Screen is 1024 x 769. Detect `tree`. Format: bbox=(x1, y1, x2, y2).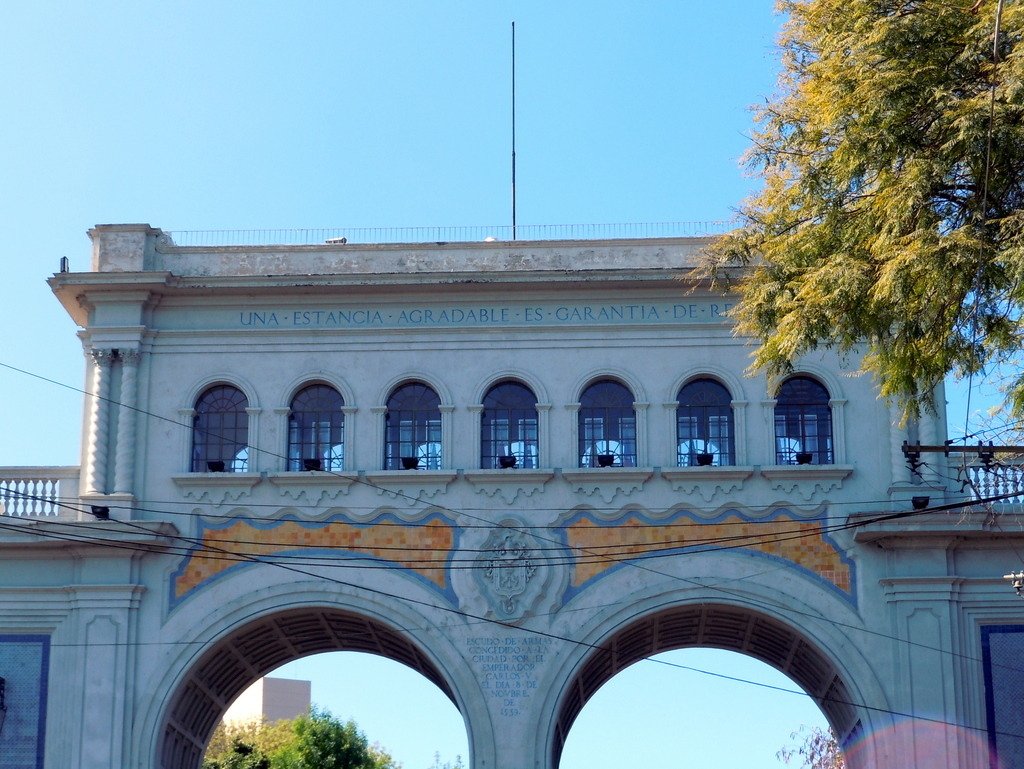
bbox=(771, 725, 851, 768).
